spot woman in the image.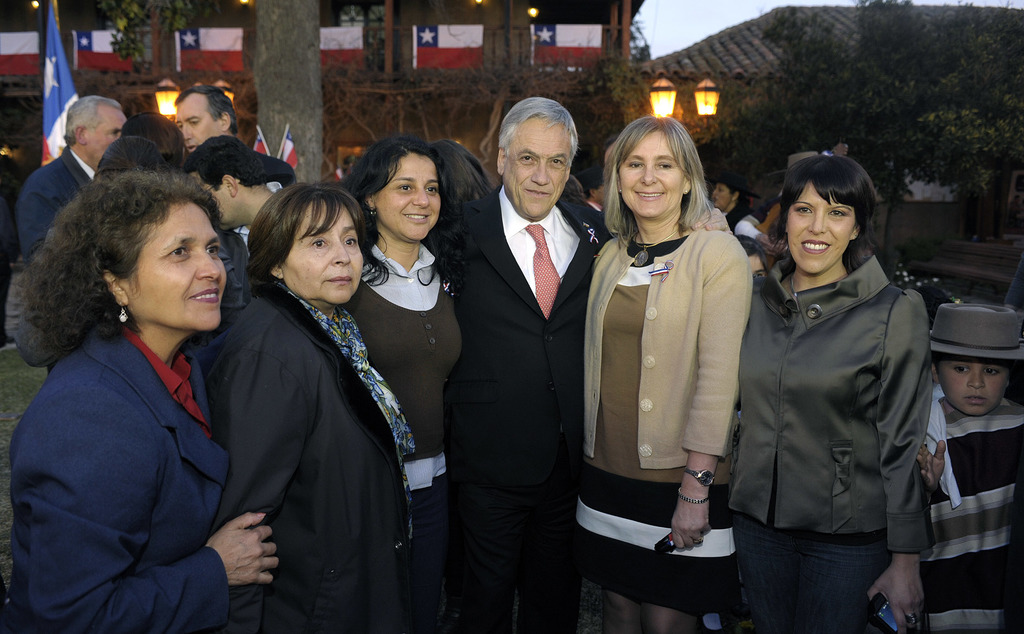
woman found at {"left": 200, "top": 183, "right": 439, "bottom": 633}.
